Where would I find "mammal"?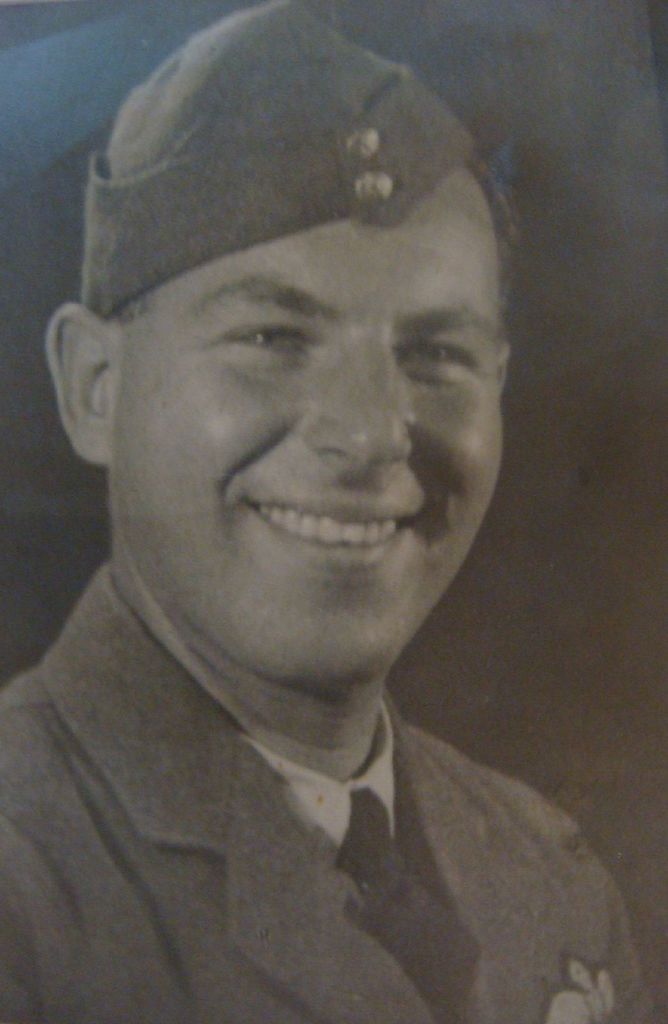
At x1=0, y1=19, x2=616, y2=977.
